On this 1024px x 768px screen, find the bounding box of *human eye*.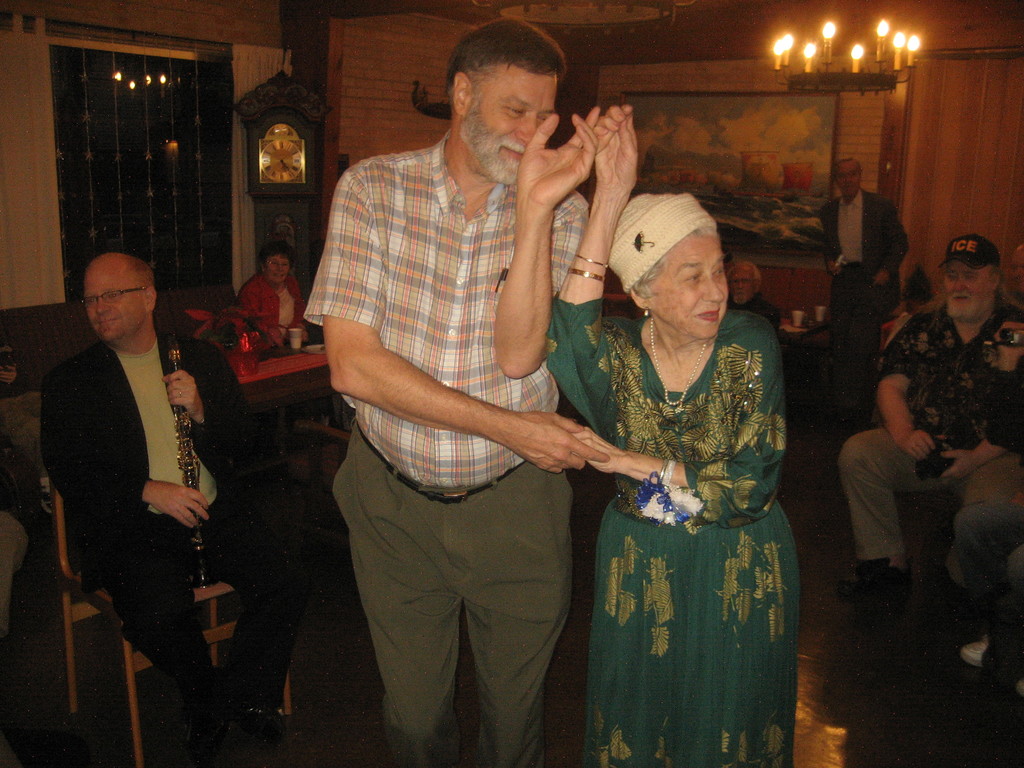
Bounding box: rect(683, 264, 704, 284).
